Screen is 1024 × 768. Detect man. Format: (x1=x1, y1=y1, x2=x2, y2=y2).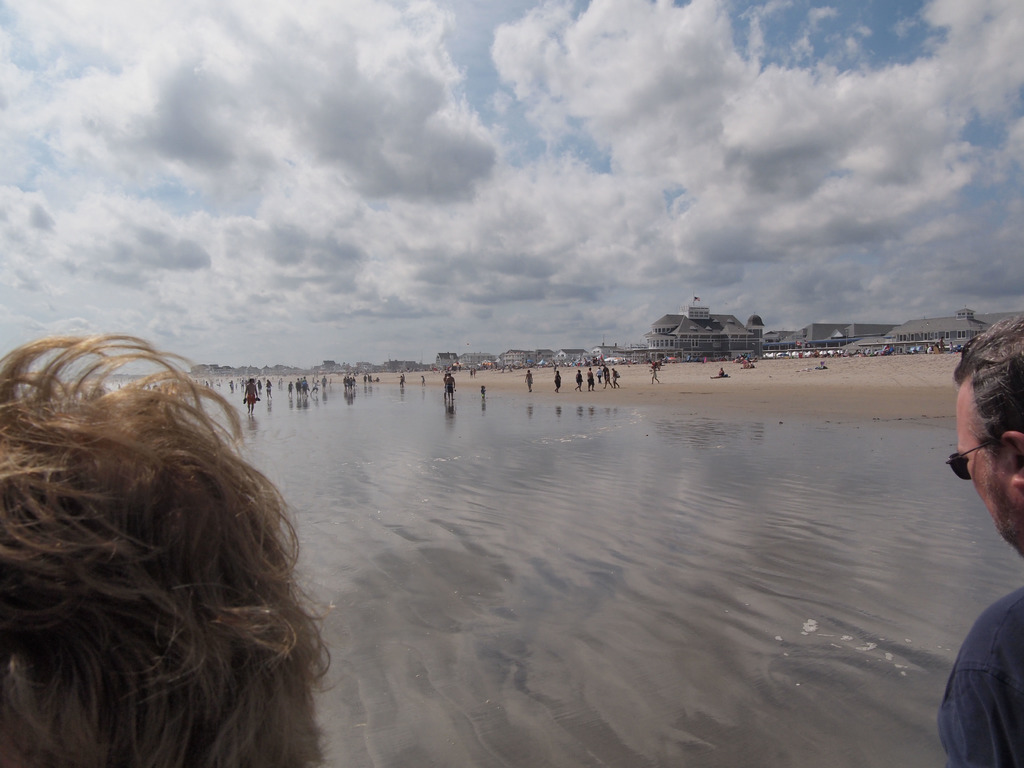
(x1=523, y1=368, x2=534, y2=394).
